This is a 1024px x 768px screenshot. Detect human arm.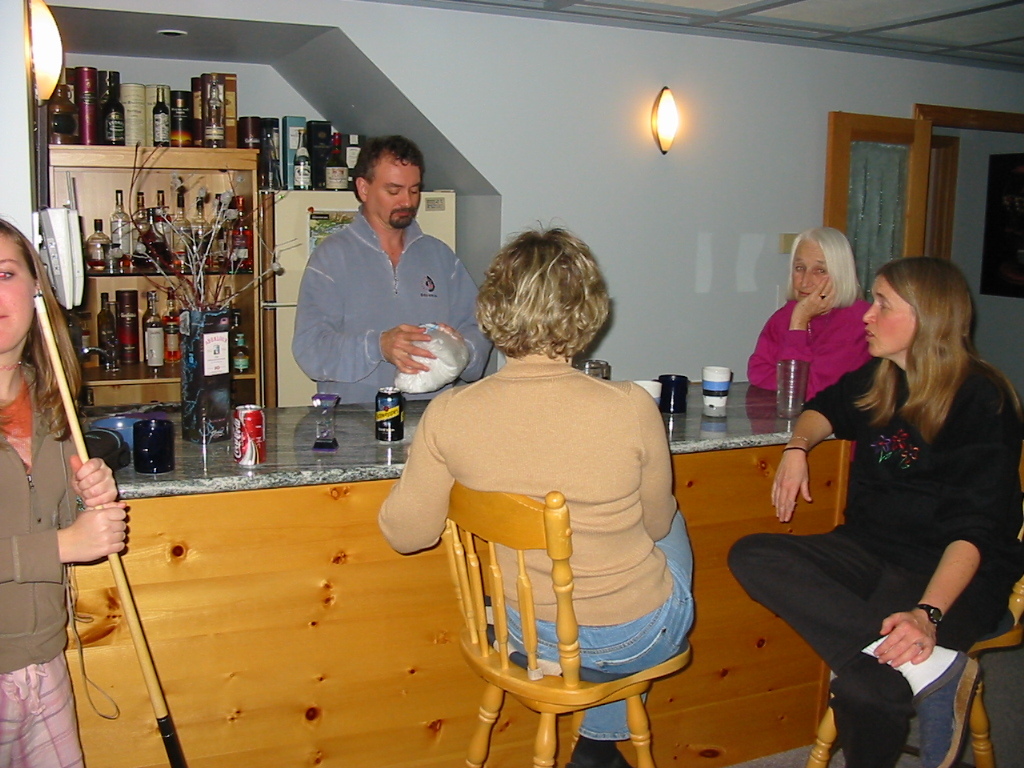
749/322/820/397.
